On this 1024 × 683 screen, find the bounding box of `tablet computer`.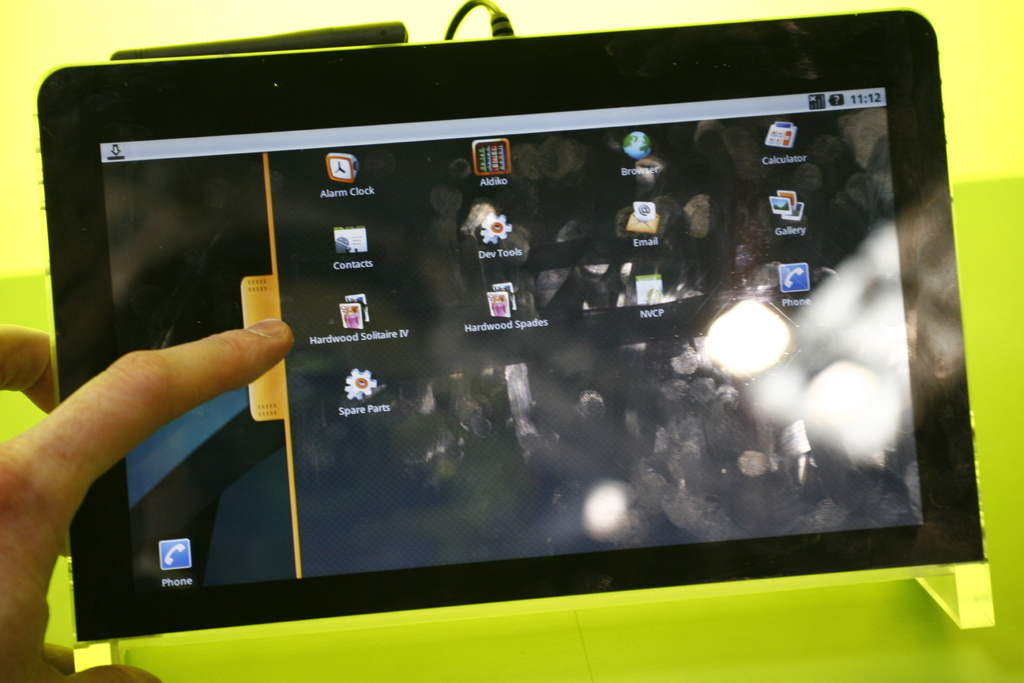
Bounding box: [36,12,990,642].
